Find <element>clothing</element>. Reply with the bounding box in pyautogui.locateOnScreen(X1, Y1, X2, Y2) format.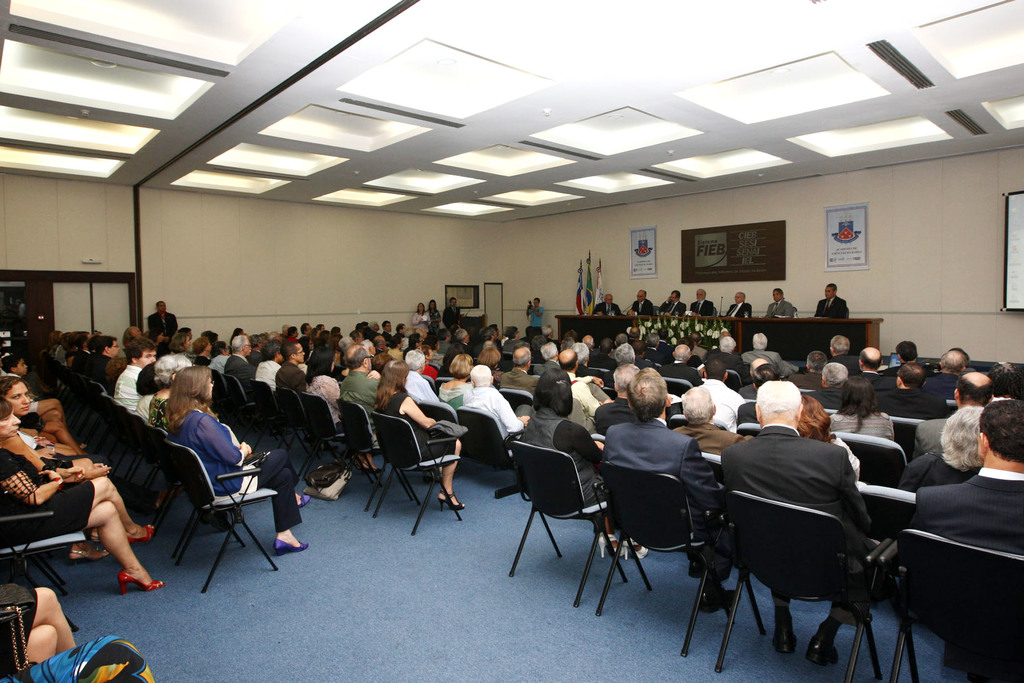
pyautogui.locateOnScreen(894, 447, 980, 493).
